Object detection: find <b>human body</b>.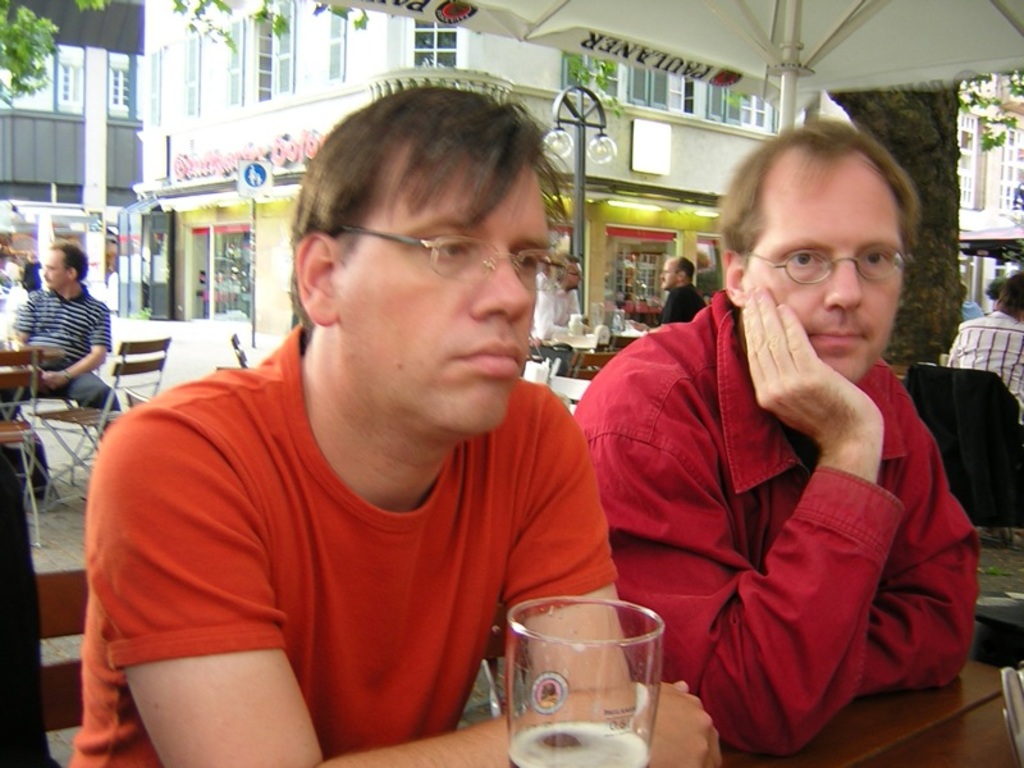
box(570, 307, 982, 760).
